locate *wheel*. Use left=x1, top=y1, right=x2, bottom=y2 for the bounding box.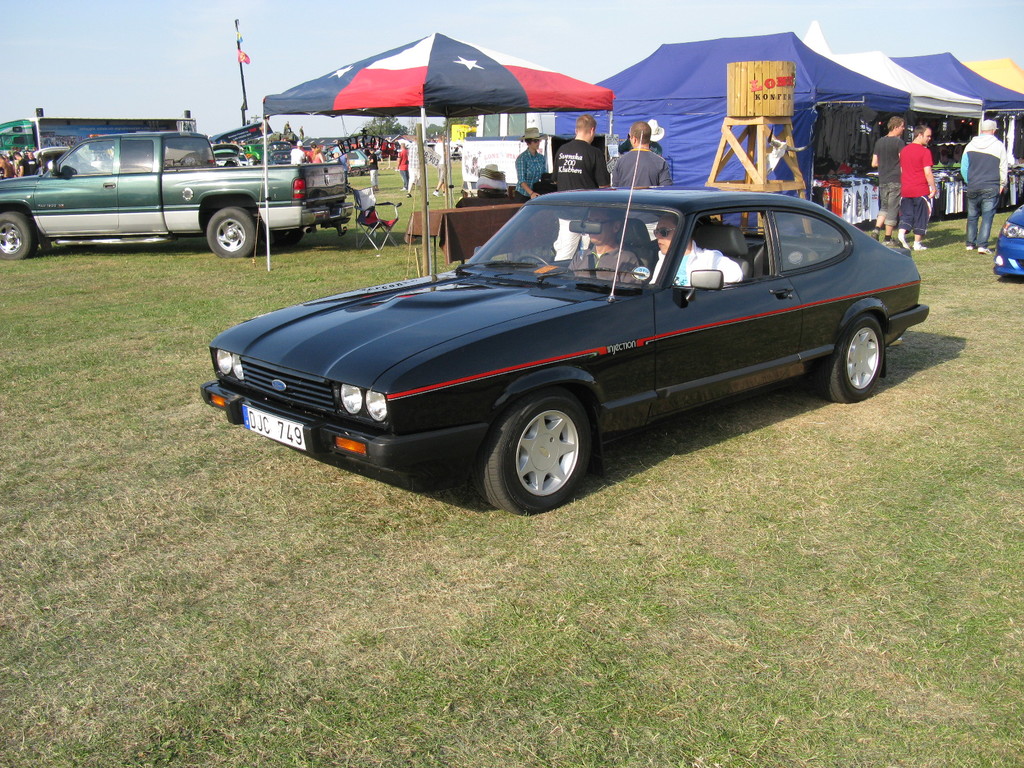
left=207, top=207, right=257, bottom=258.
